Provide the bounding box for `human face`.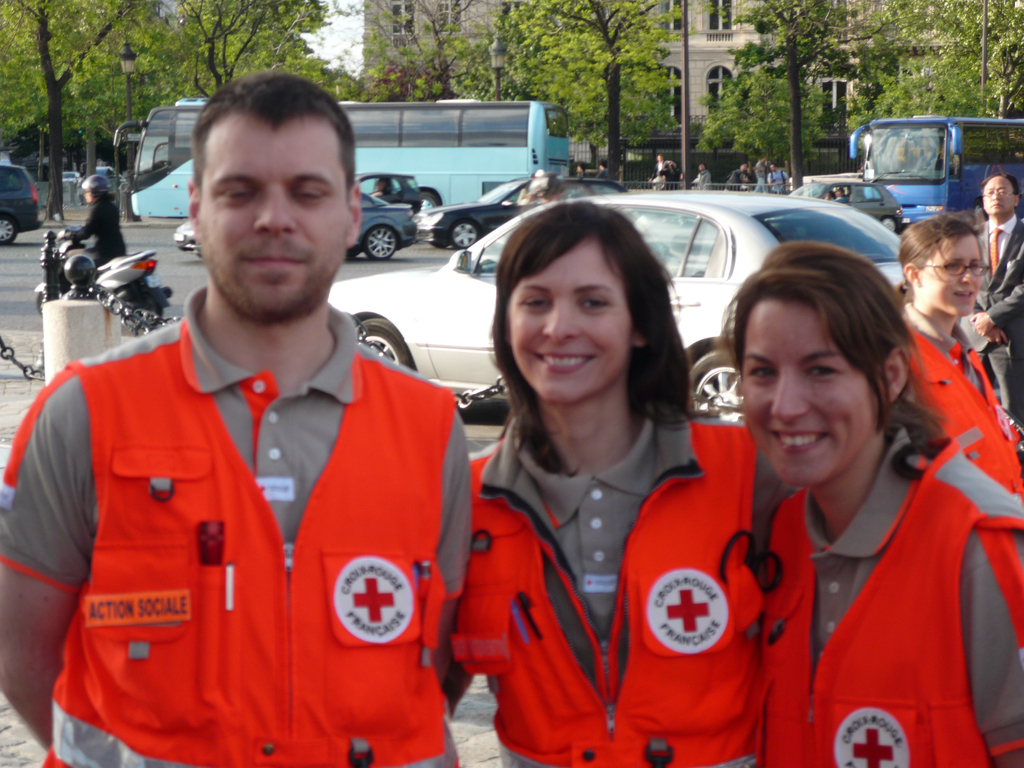
bbox(198, 124, 339, 319).
